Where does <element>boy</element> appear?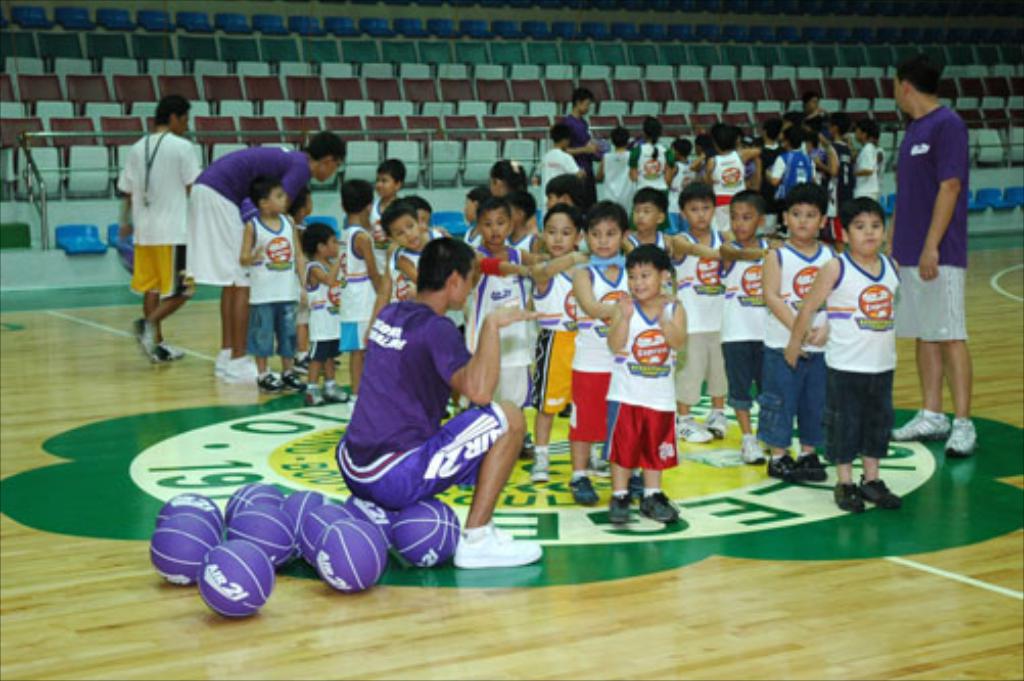
Appears at (left=595, top=235, right=711, bottom=528).
